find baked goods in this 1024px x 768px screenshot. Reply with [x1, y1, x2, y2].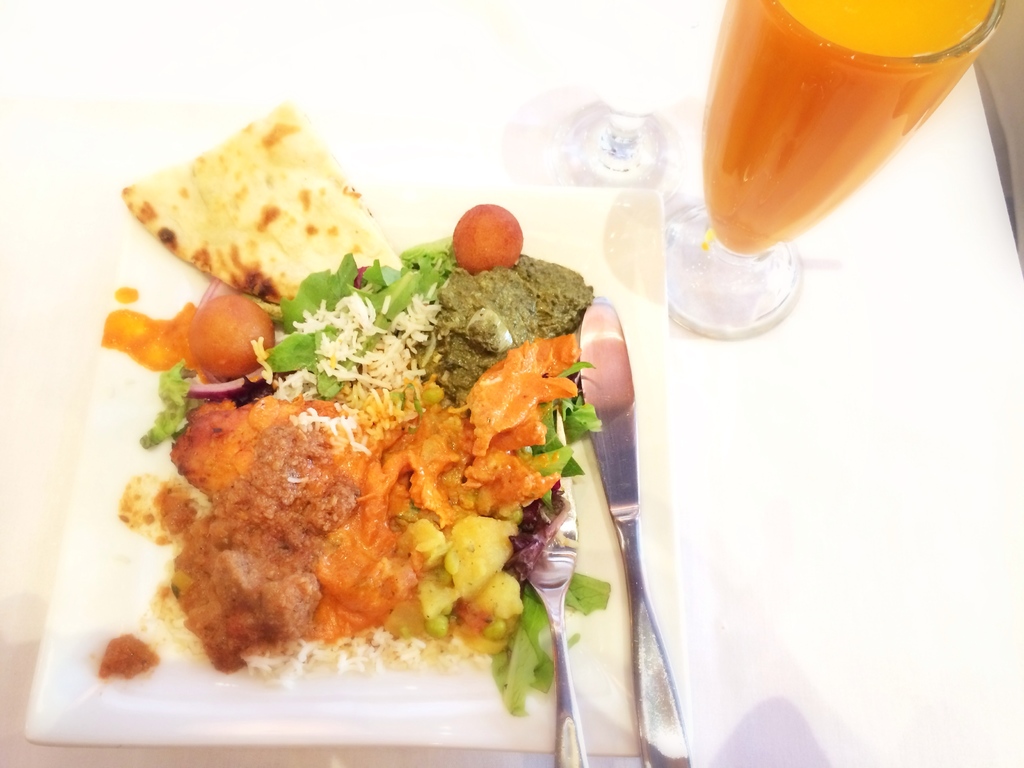
[112, 474, 214, 545].
